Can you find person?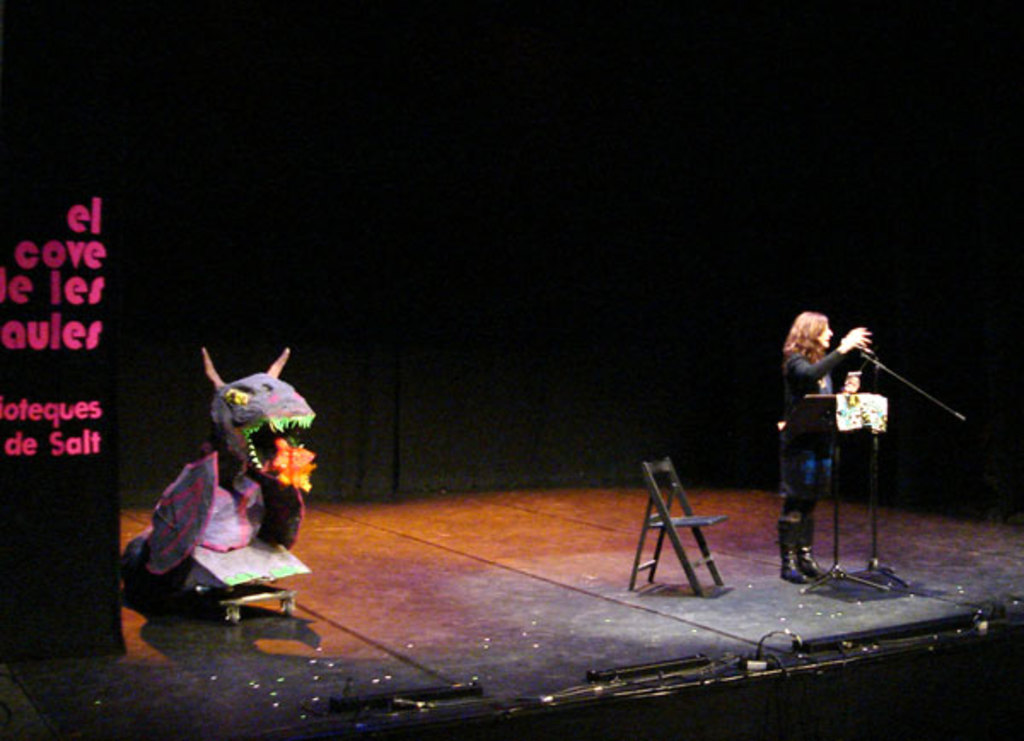
Yes, bounding box: pyautogui.locateOnScreen(778, 294, 887, 592).
